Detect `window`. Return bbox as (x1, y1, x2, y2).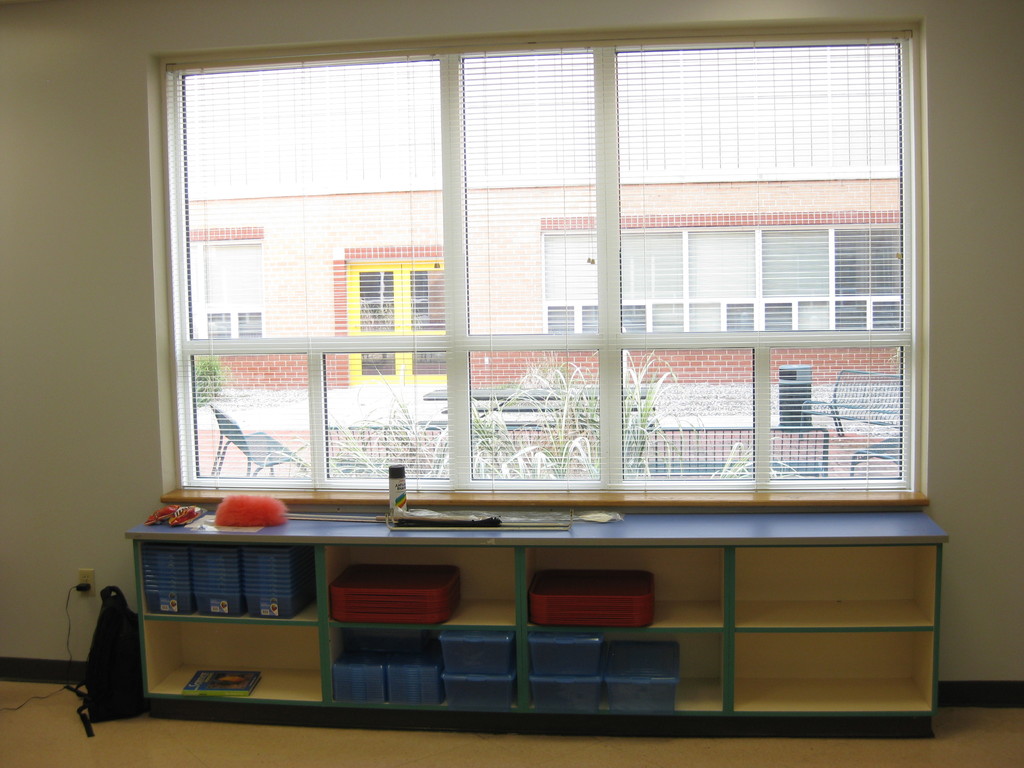
(541, 223, 902, 336).
